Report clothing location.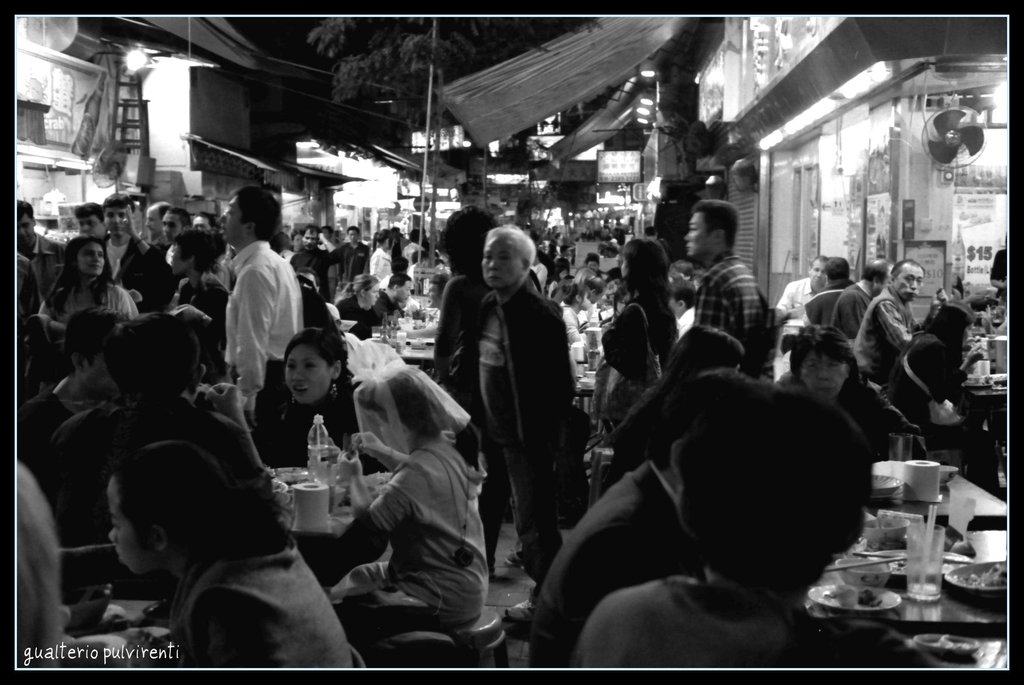
Report: x1=855 y1=292 x2=910 y2=373.
